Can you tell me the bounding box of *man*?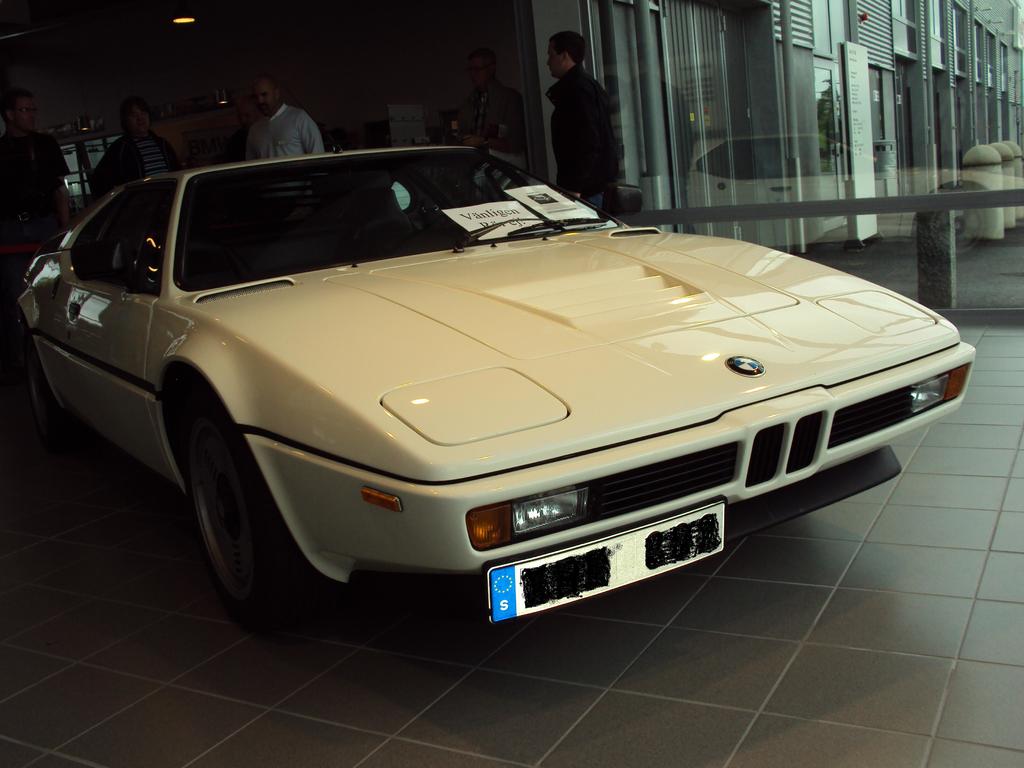
0:87:68:224.
